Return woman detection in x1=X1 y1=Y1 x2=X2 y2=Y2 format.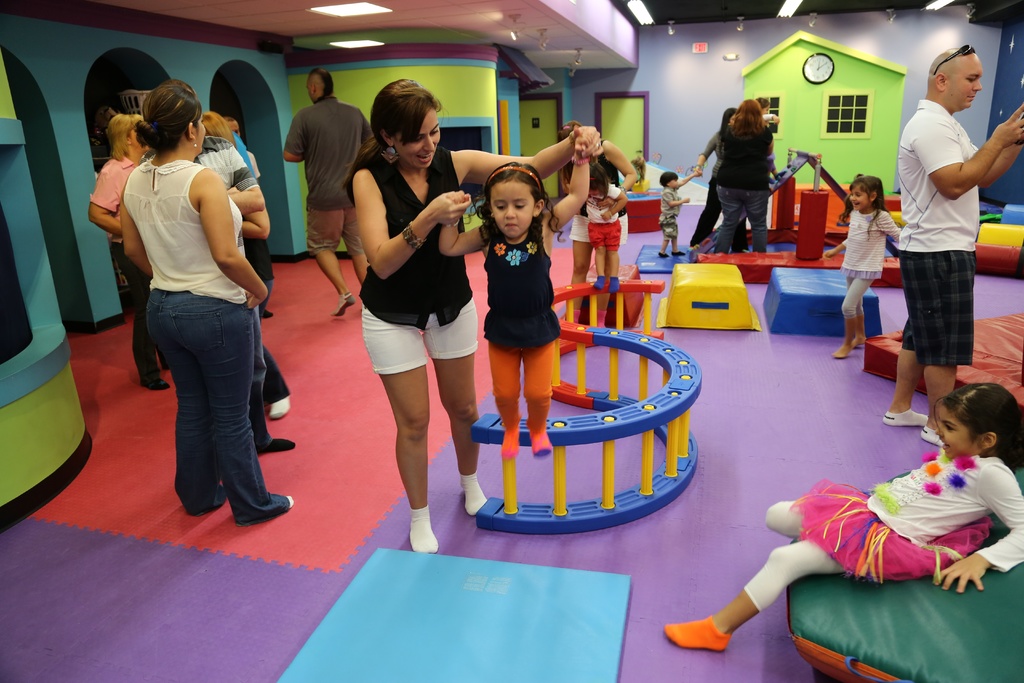
x1=85 y1=110 x2=172 y2=392.
